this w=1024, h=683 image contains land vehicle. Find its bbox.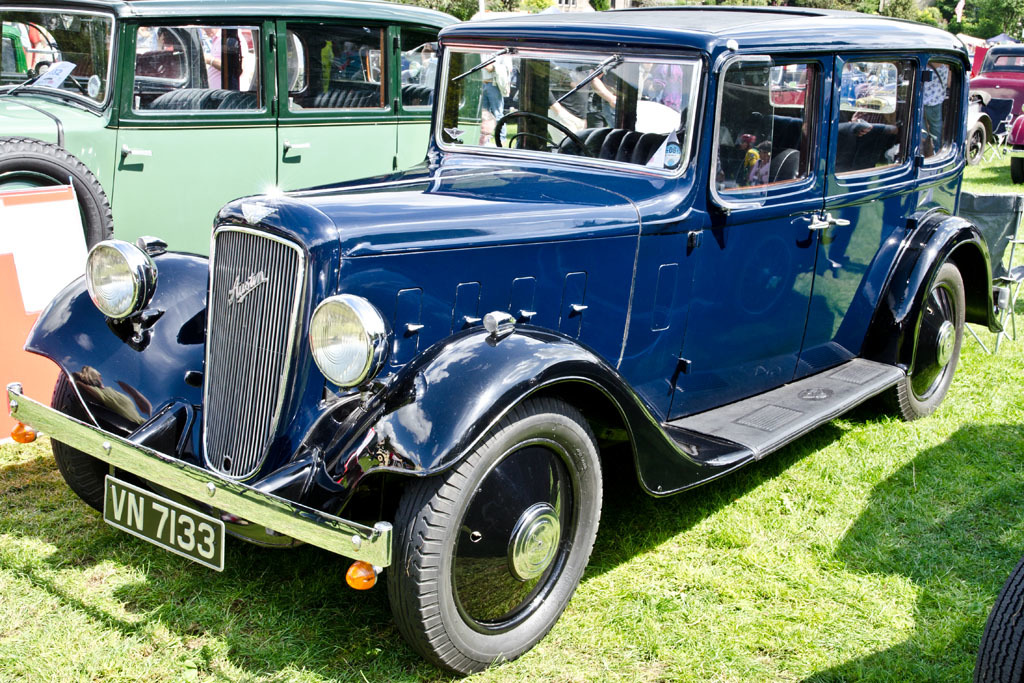
bbox=(53, 0, 1006, 670).
